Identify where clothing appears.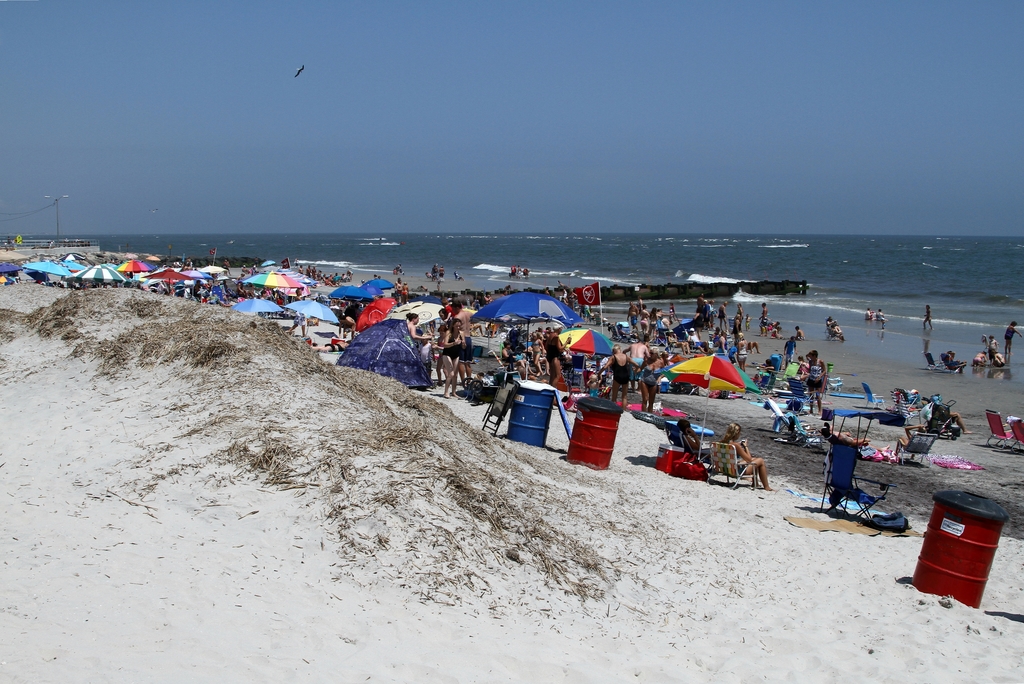
Appears at [left=443, top=340, right=460, bottom=360].
